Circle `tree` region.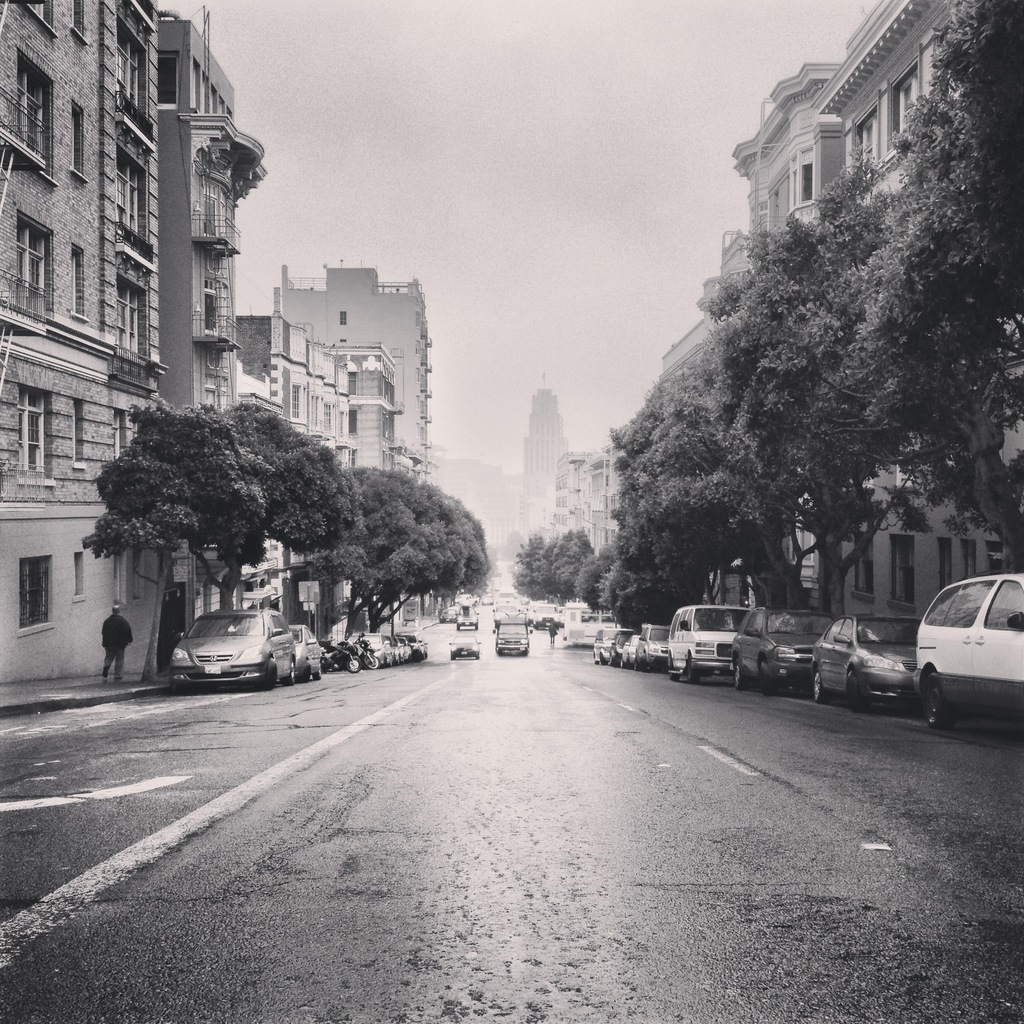
Region: 209,401,380,557.
